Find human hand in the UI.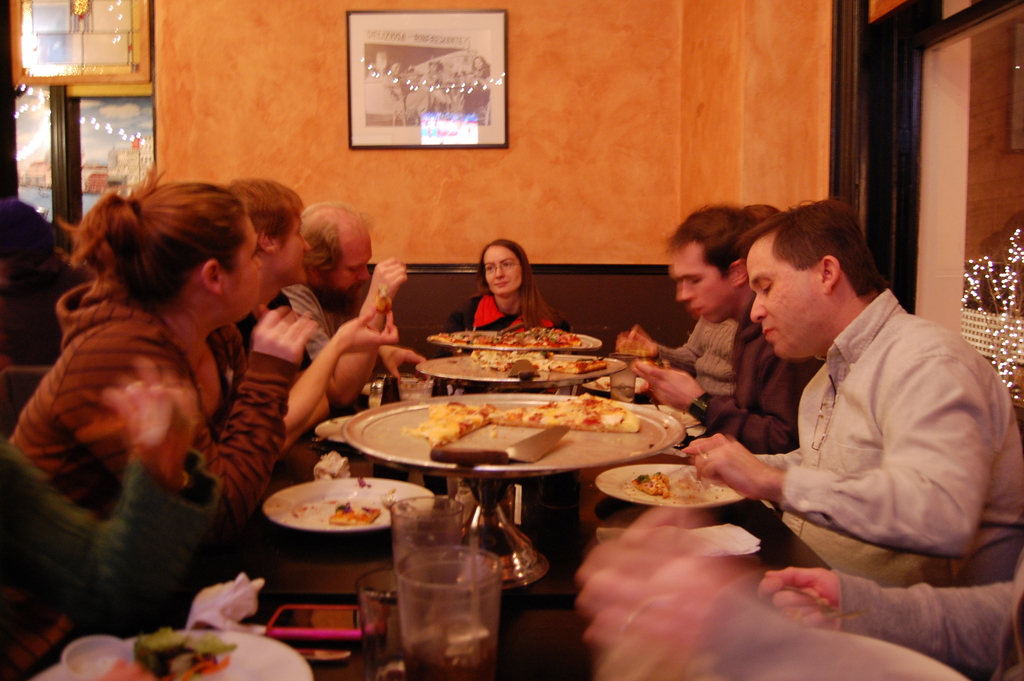
UI element at x1=102, y1=364, x2=206, y2=479.
